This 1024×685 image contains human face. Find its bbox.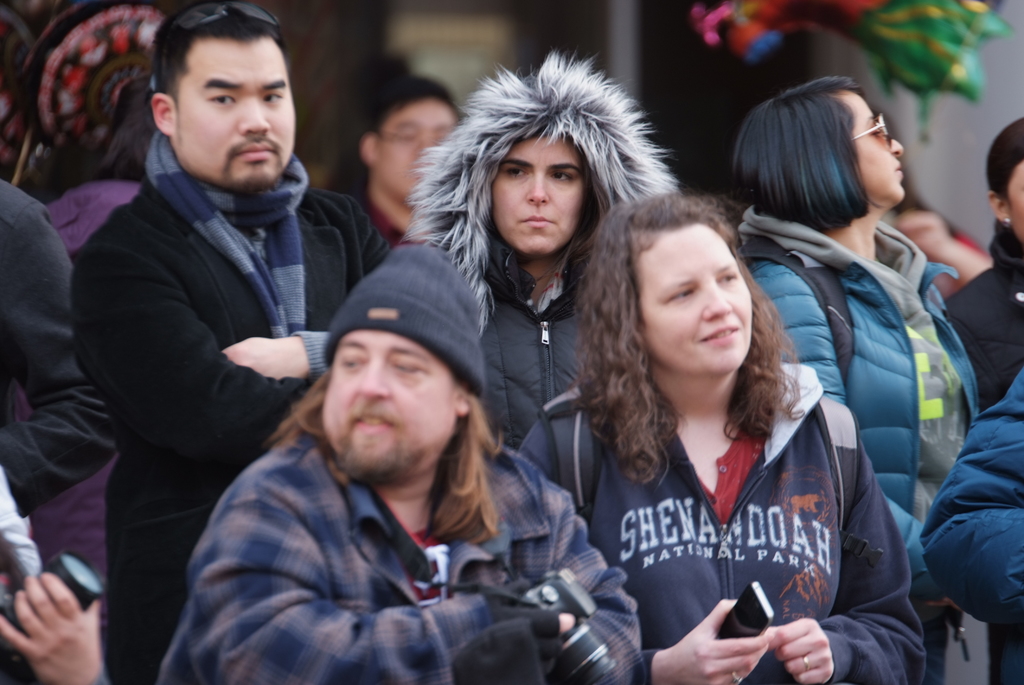
(173,43,295,195).
